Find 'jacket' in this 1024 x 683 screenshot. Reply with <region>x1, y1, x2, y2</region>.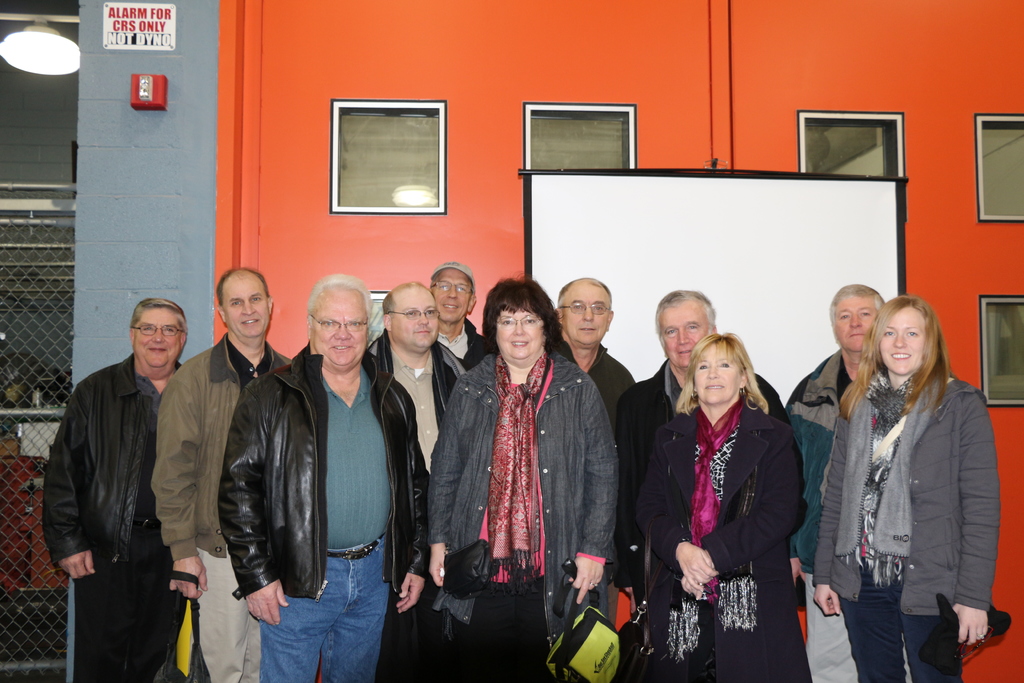
<region>786, 347, 851, 579</region>.
